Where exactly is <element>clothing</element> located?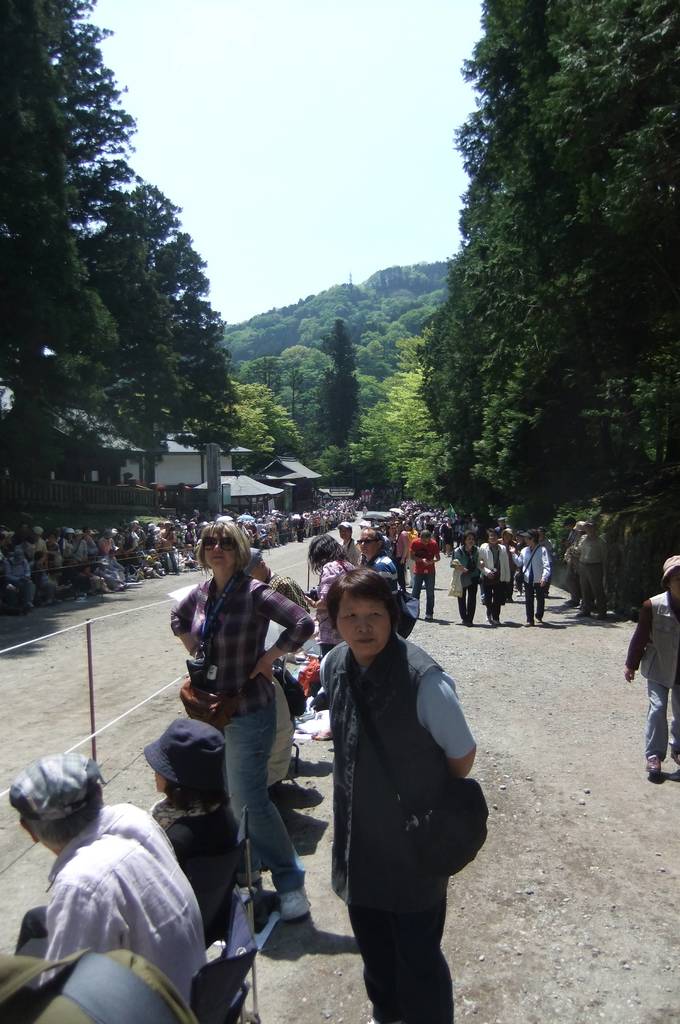
Its bounding box is [626, 588, 679, 769].
